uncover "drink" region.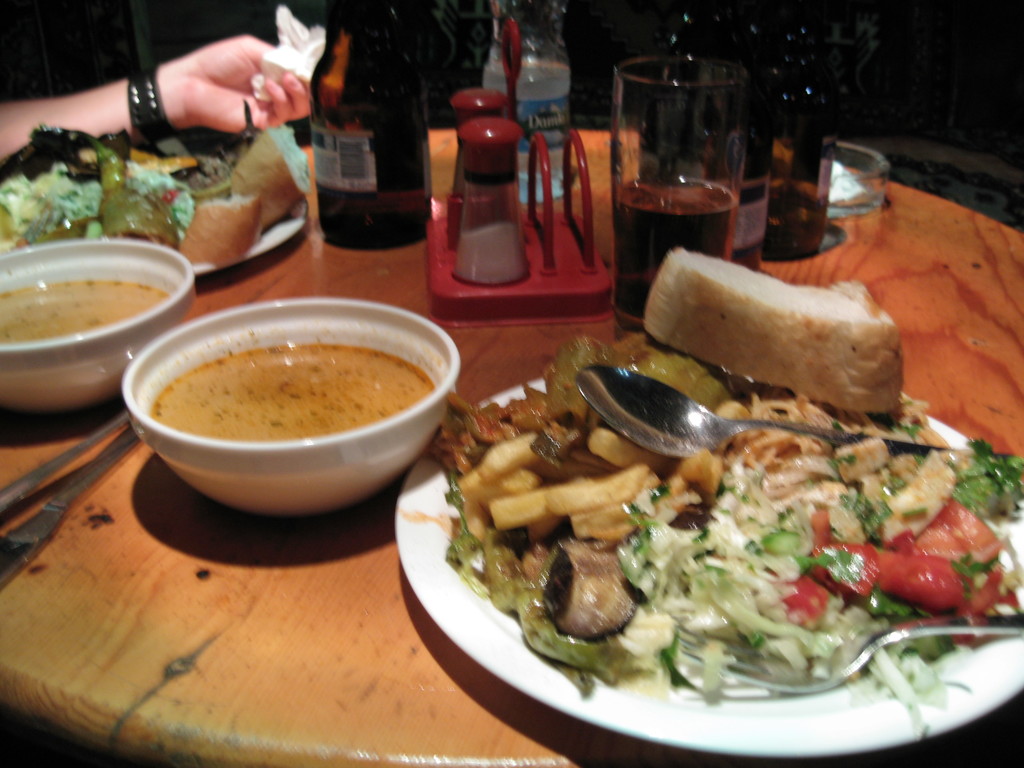
Uncovered: <box>107,283,472,547</box>.
